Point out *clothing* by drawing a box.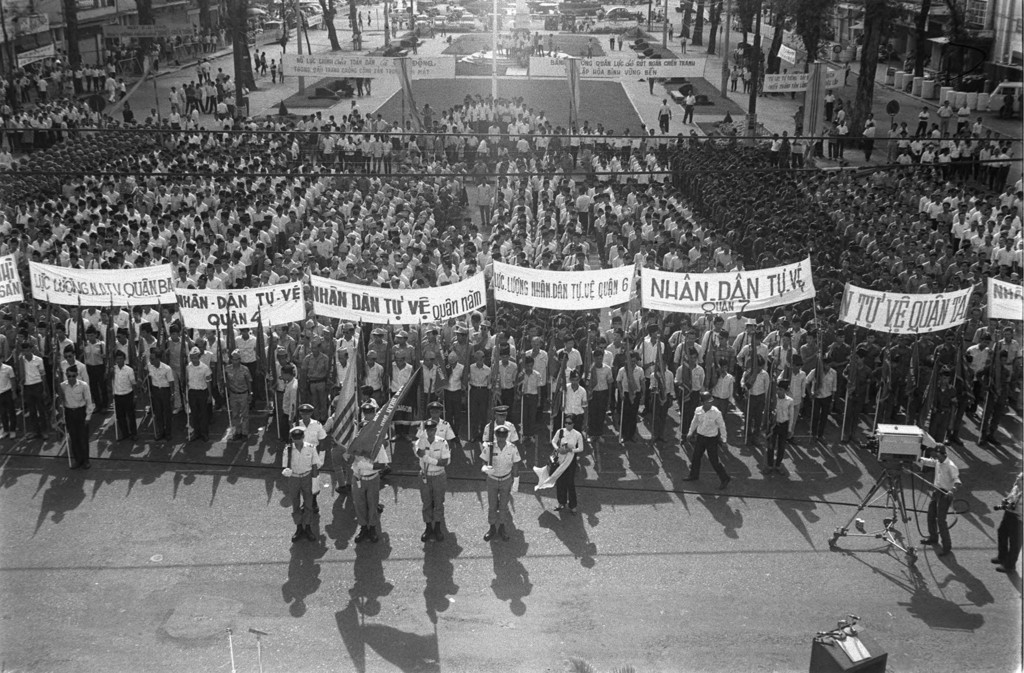
(937, 102, 953, 136).
